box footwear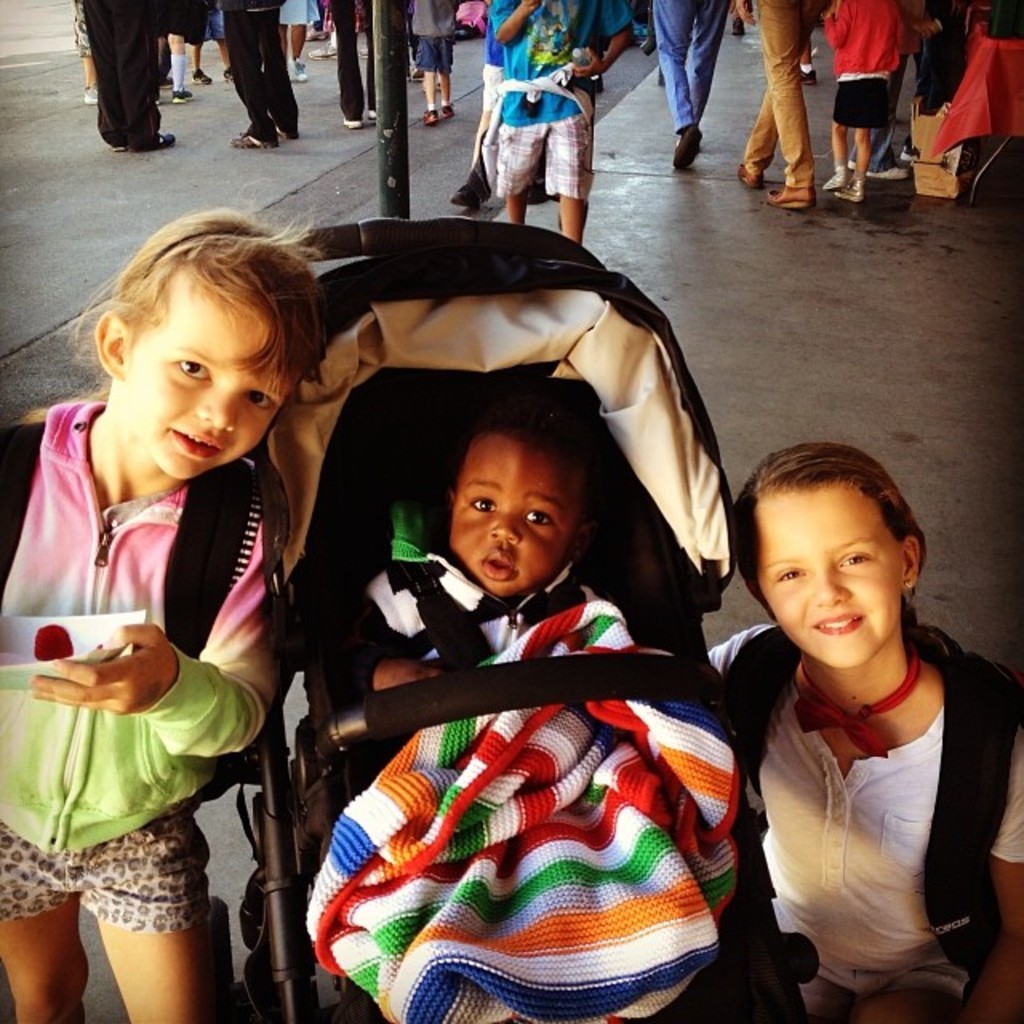
(730,18,744,38)
